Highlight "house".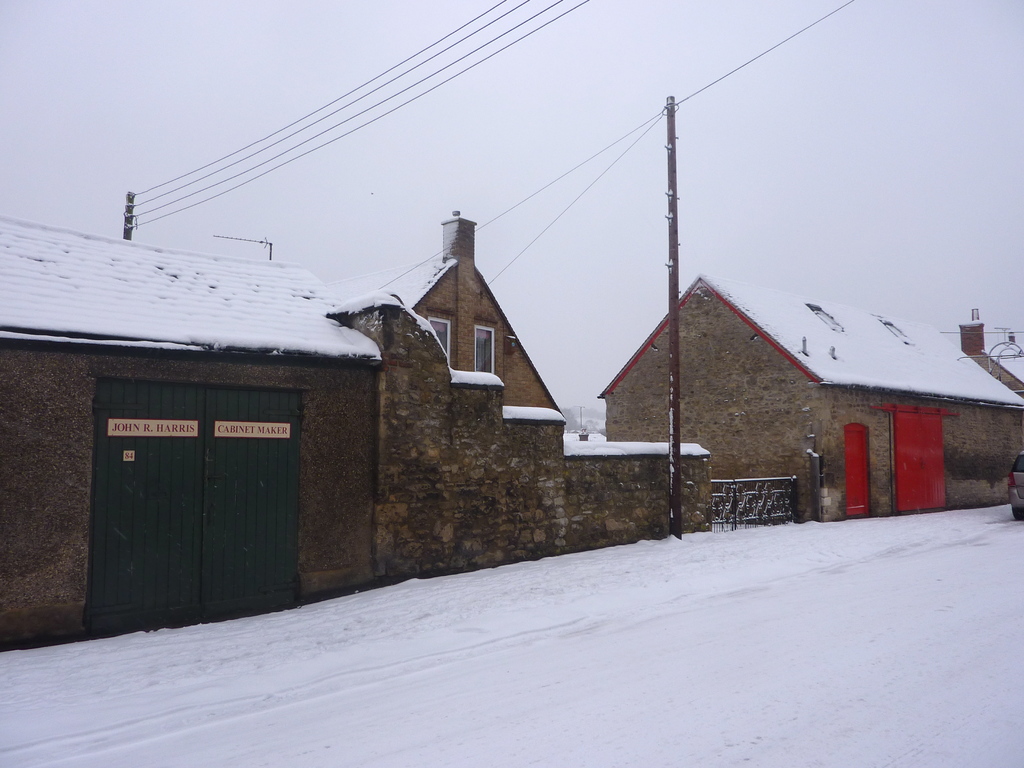
Highlighted region: crop(0, 207, 708, 661).
